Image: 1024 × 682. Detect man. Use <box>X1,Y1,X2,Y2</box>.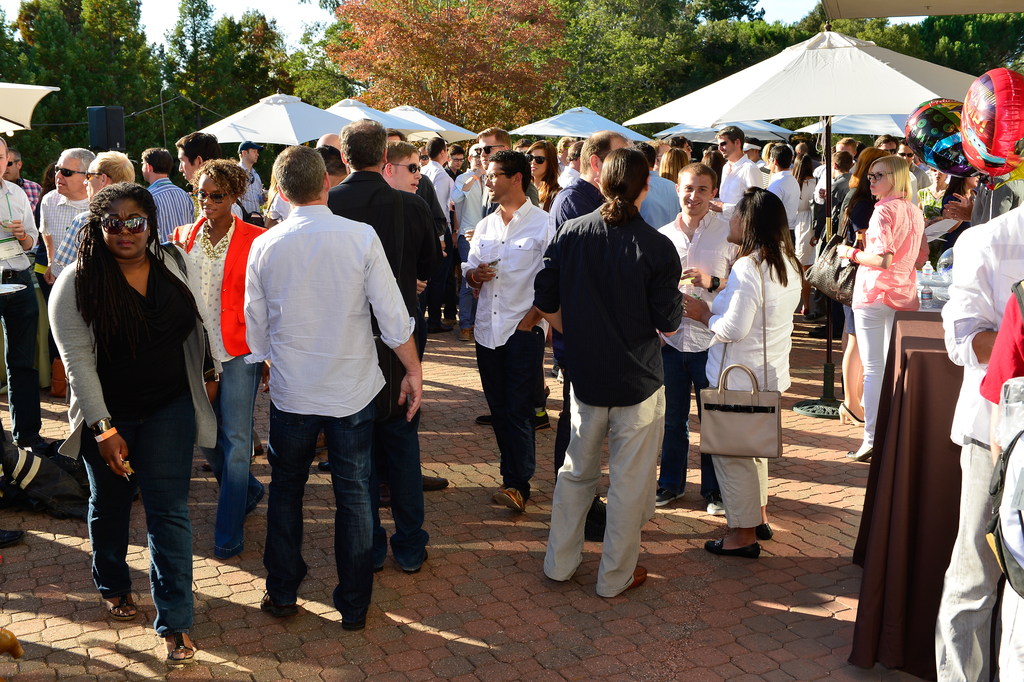
<box>324,120,445,569</box>.
